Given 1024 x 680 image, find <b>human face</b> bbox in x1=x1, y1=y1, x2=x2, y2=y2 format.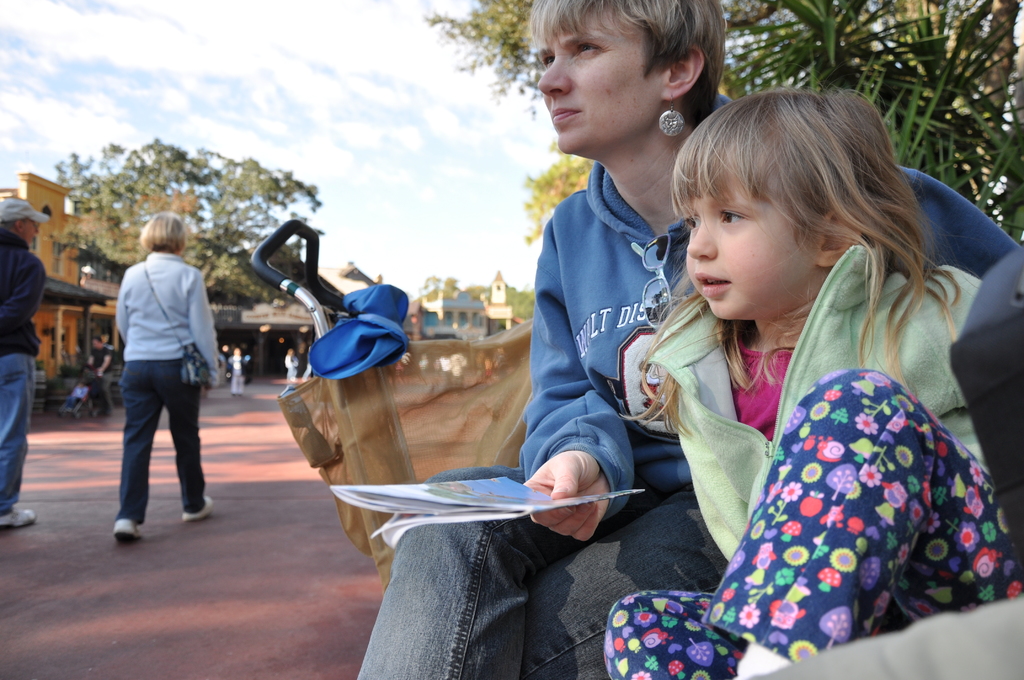
x1=683, y1=143, x2=821, y2=319.
